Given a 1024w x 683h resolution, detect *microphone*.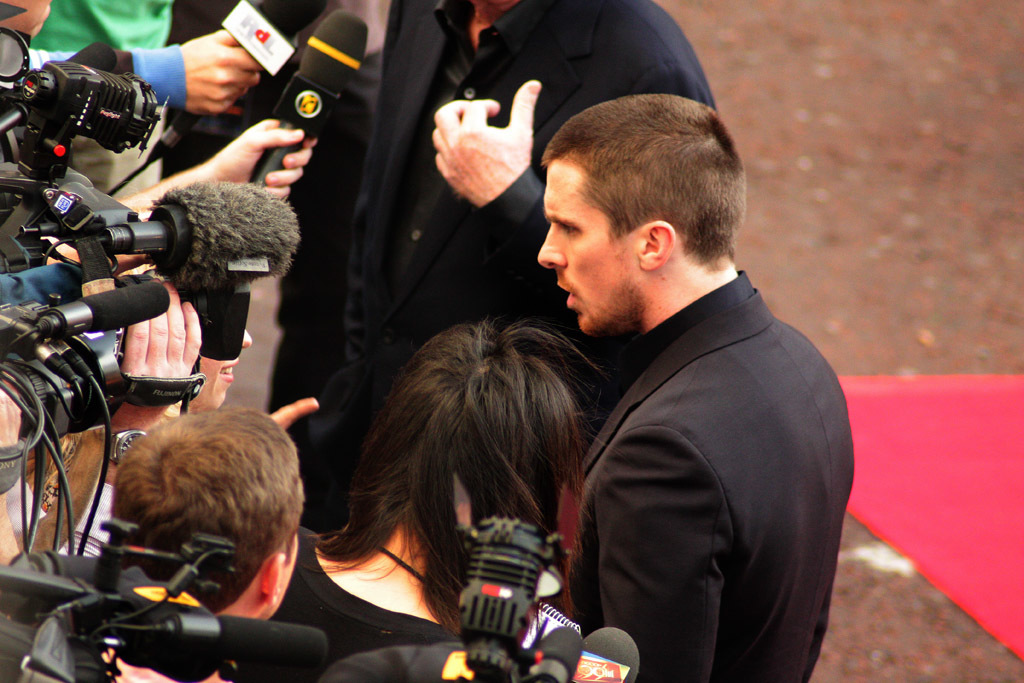
[102, 181, 303, 293].
